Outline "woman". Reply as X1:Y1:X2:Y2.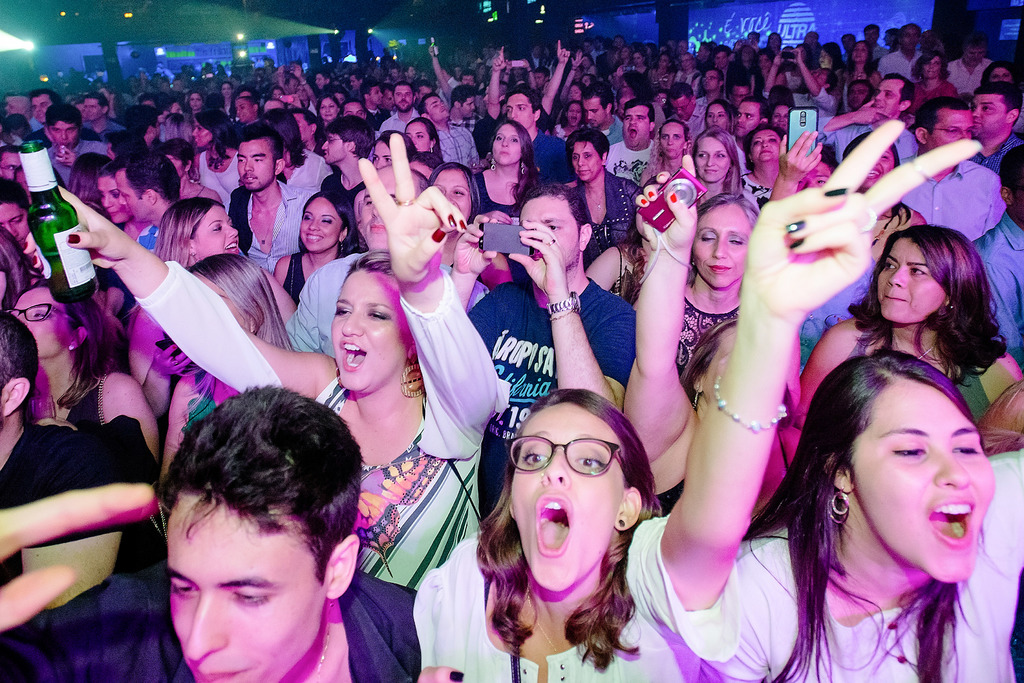
166:202:285:343.
